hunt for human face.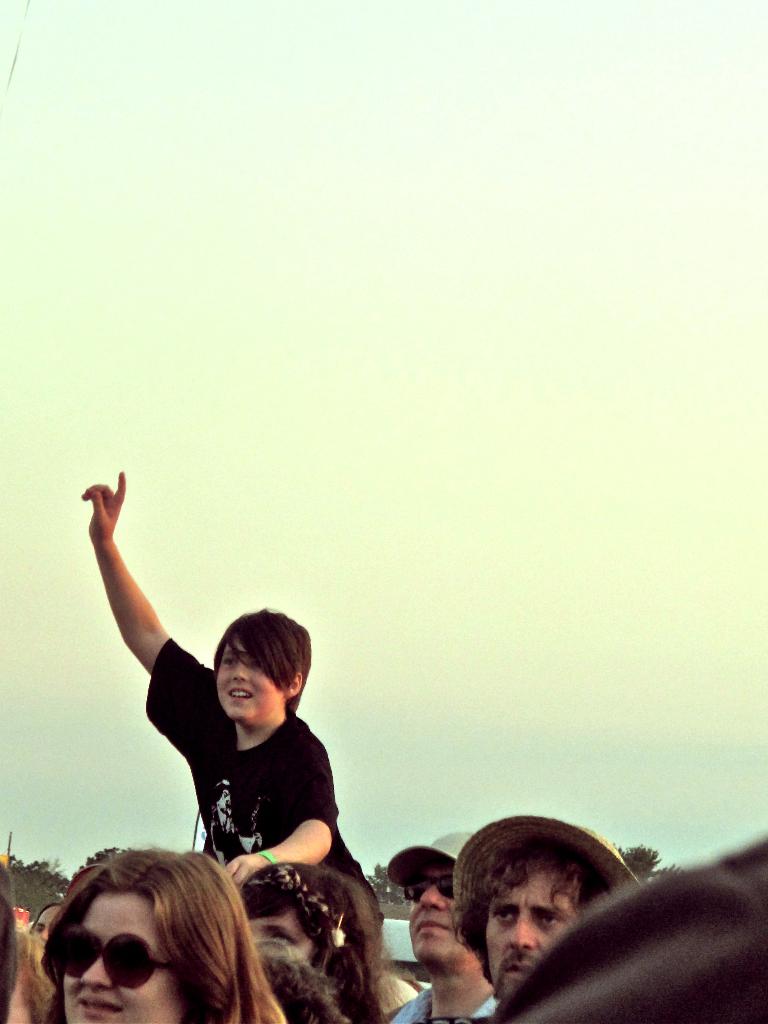
Hunted down at Rect(404, 858, 477, 963).
